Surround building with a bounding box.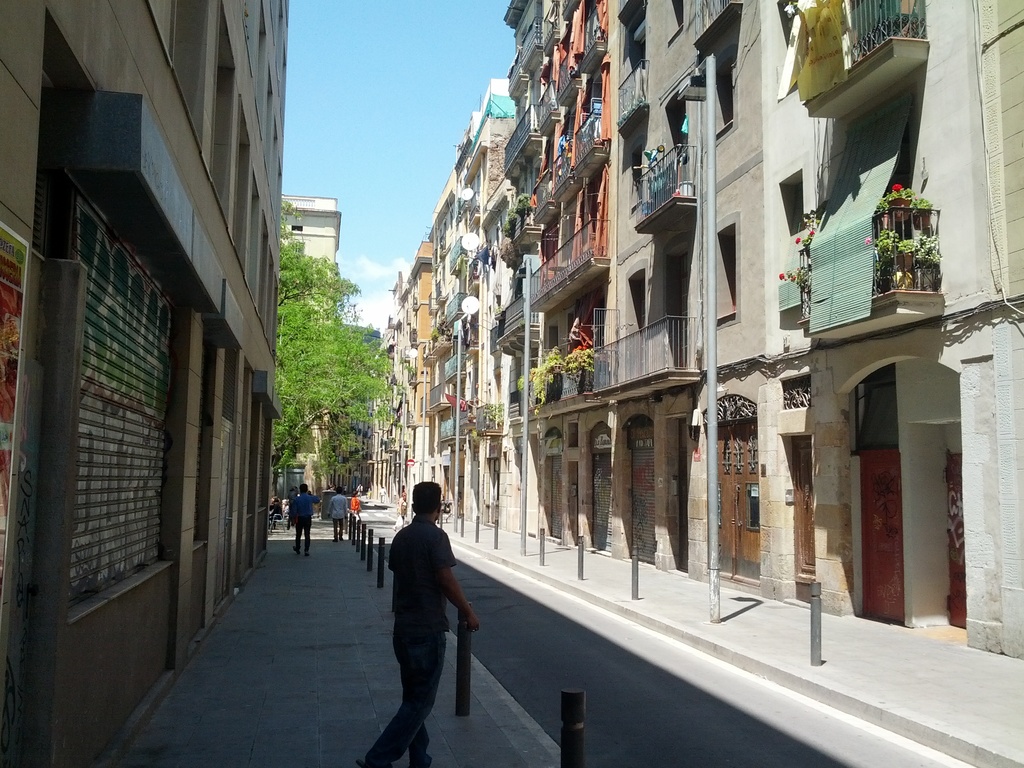
[x1=277, y1=196, x2=344, y2=498].
